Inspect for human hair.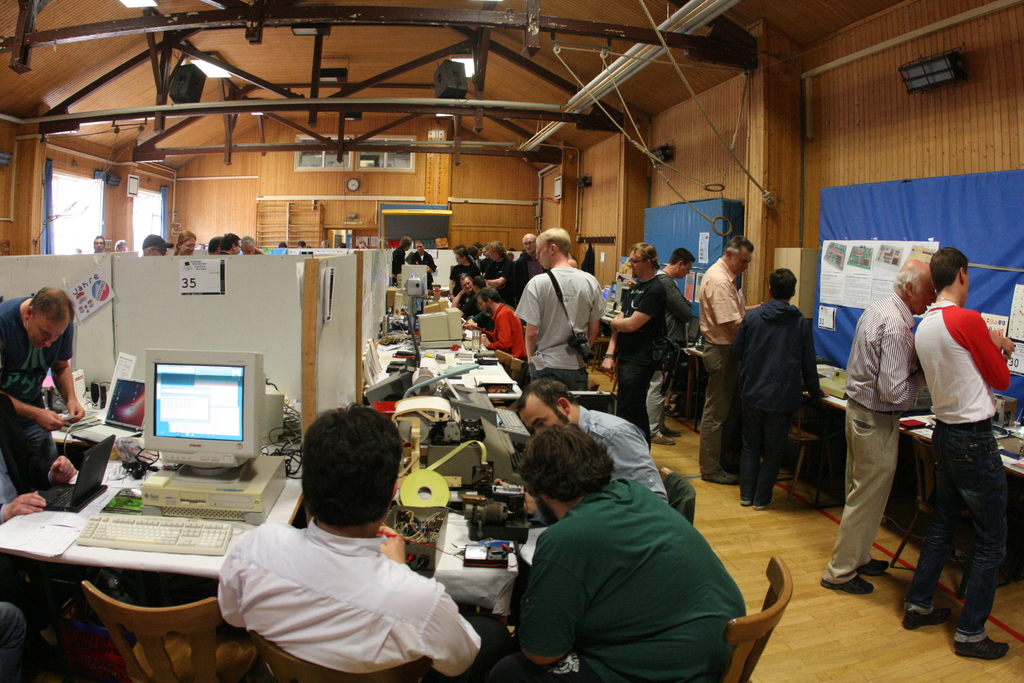
Inspection: select_region(303, 401, 403, 529).
